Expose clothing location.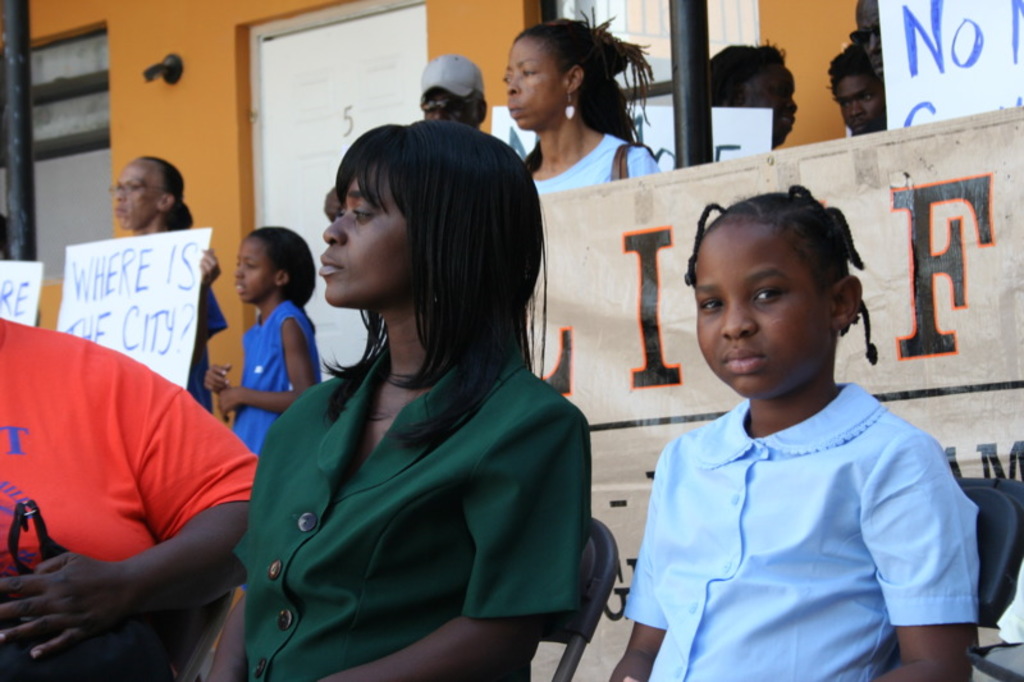
Exposed at region(626, 334, 988, 672).
